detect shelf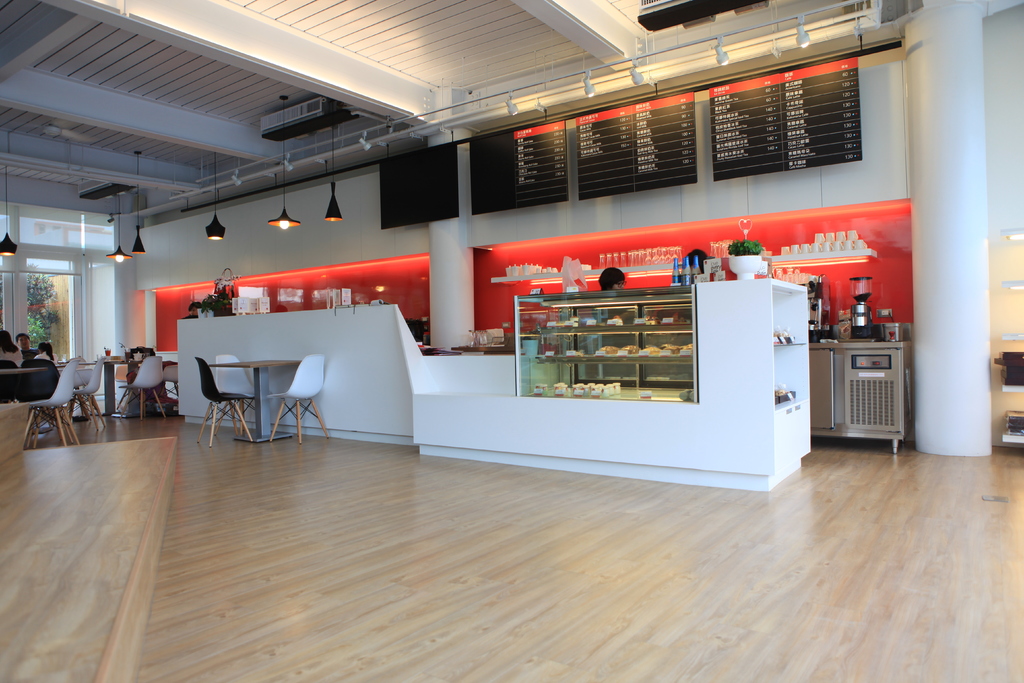
x1=993, y1=222, x2=1023, y2=288
